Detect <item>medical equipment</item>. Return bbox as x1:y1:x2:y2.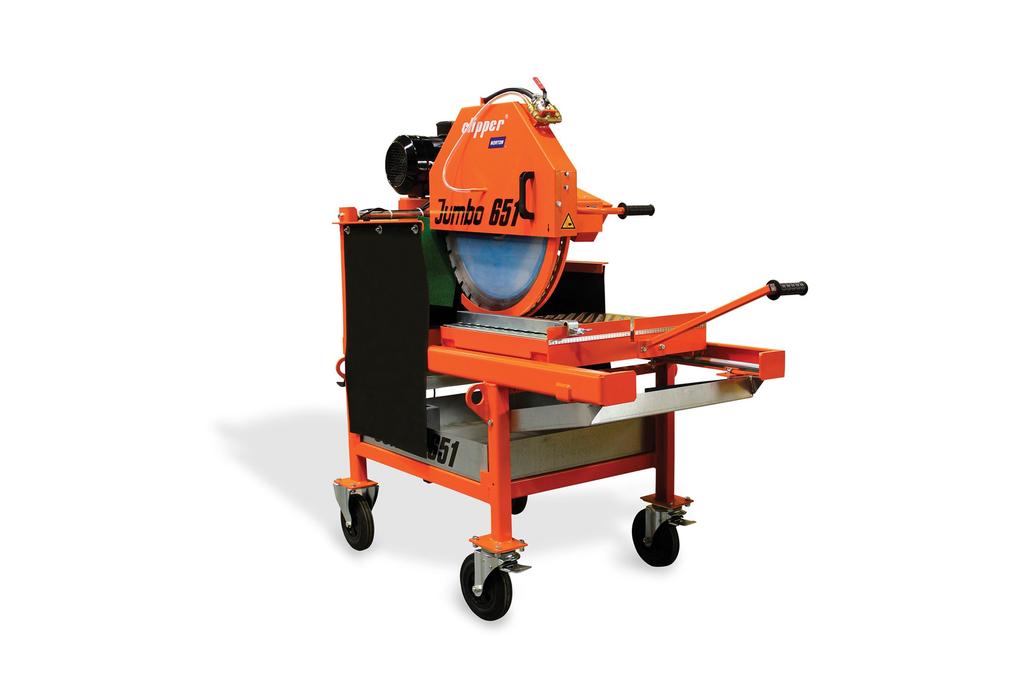
329:72:809:621.
